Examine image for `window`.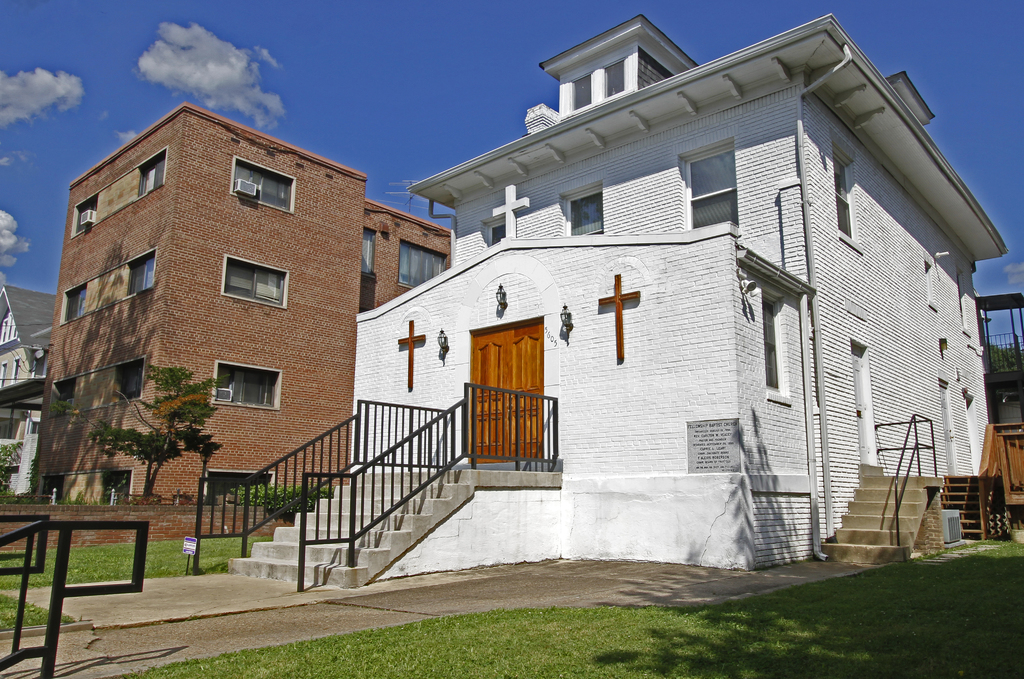
Examination result: 605,56,626,96.
